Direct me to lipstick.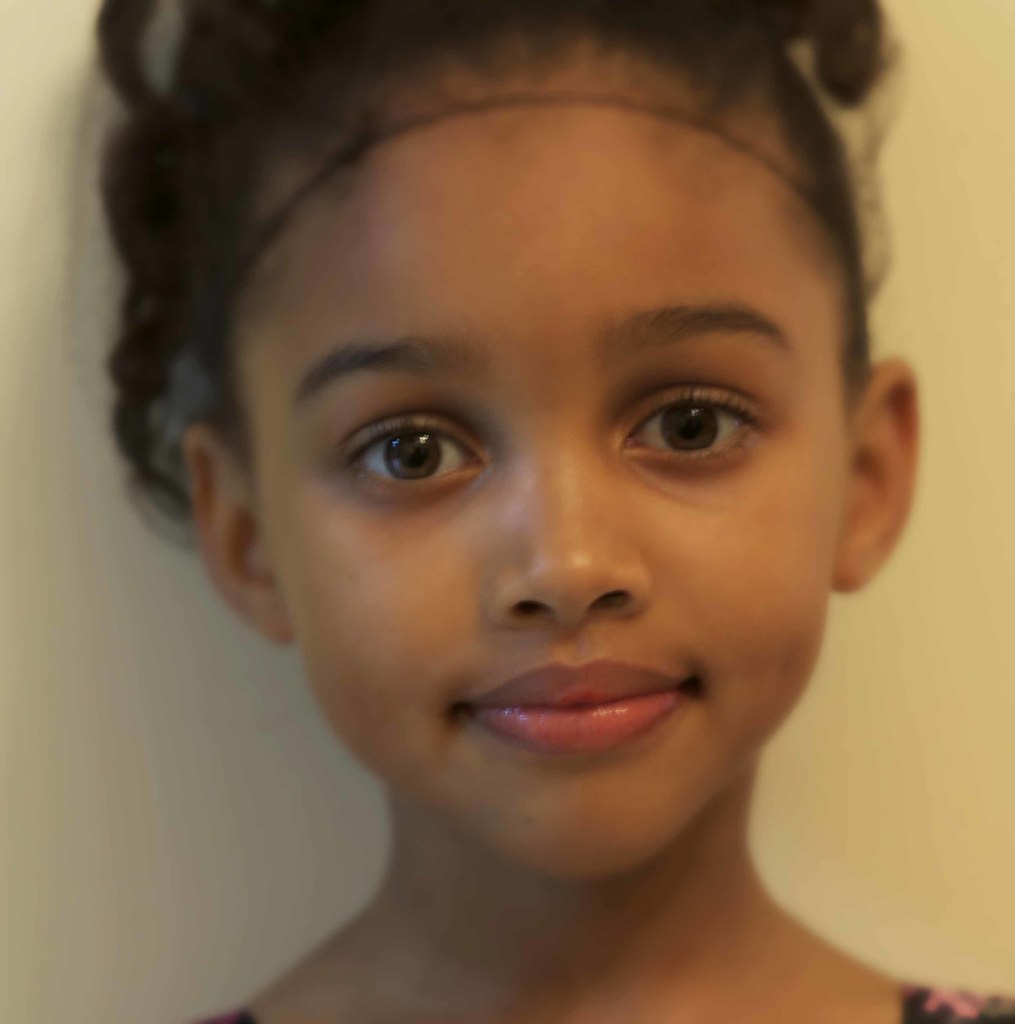
Direction: rect(457, 664, 699, 761).
